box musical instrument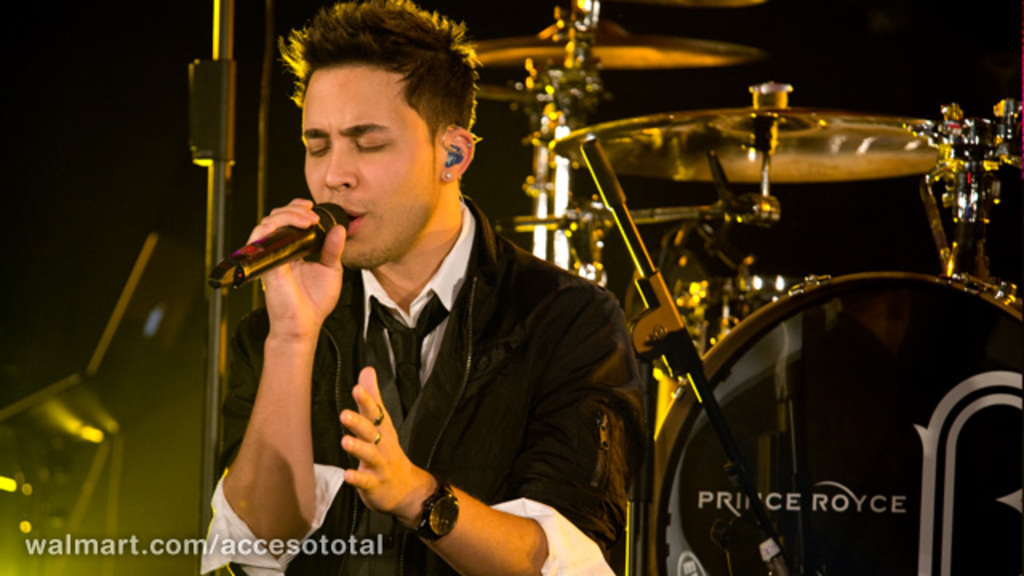
{"left": 550, "top": 99, "right": 957, "bottom": 182}
